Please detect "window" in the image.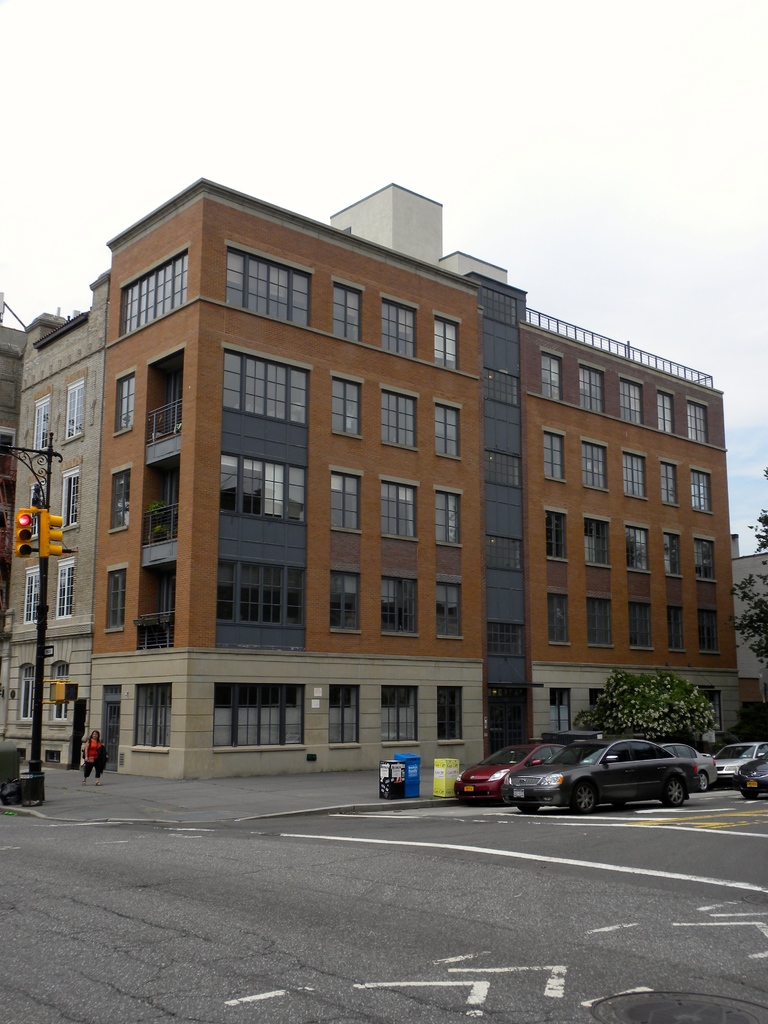
detection(226, 245, 310, 328).
